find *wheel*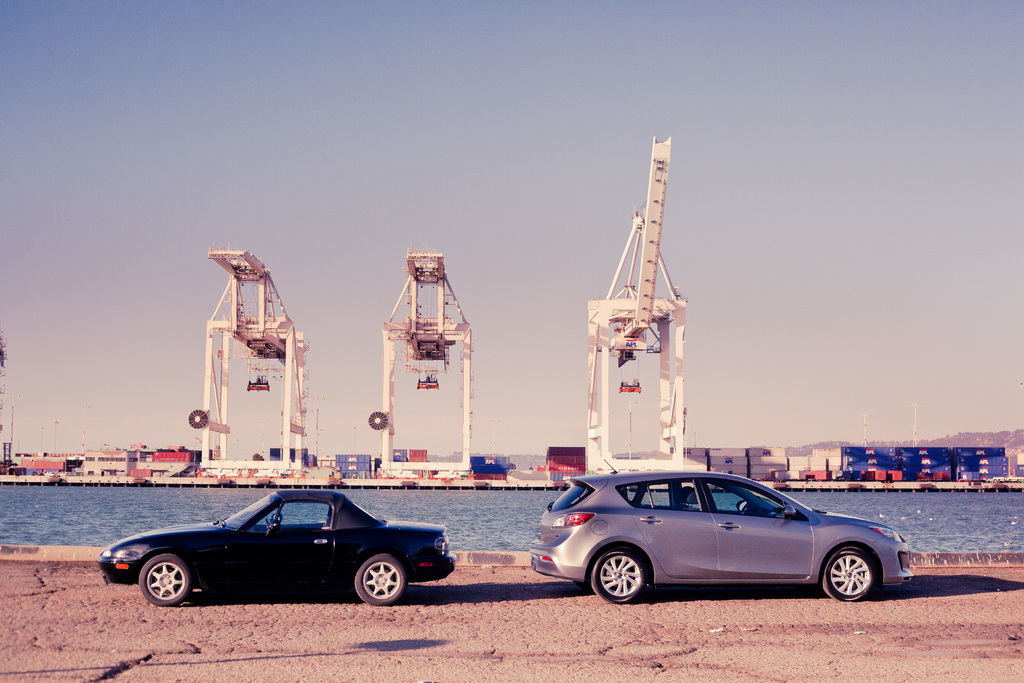
bbox=(355, 554, 406, 607)
